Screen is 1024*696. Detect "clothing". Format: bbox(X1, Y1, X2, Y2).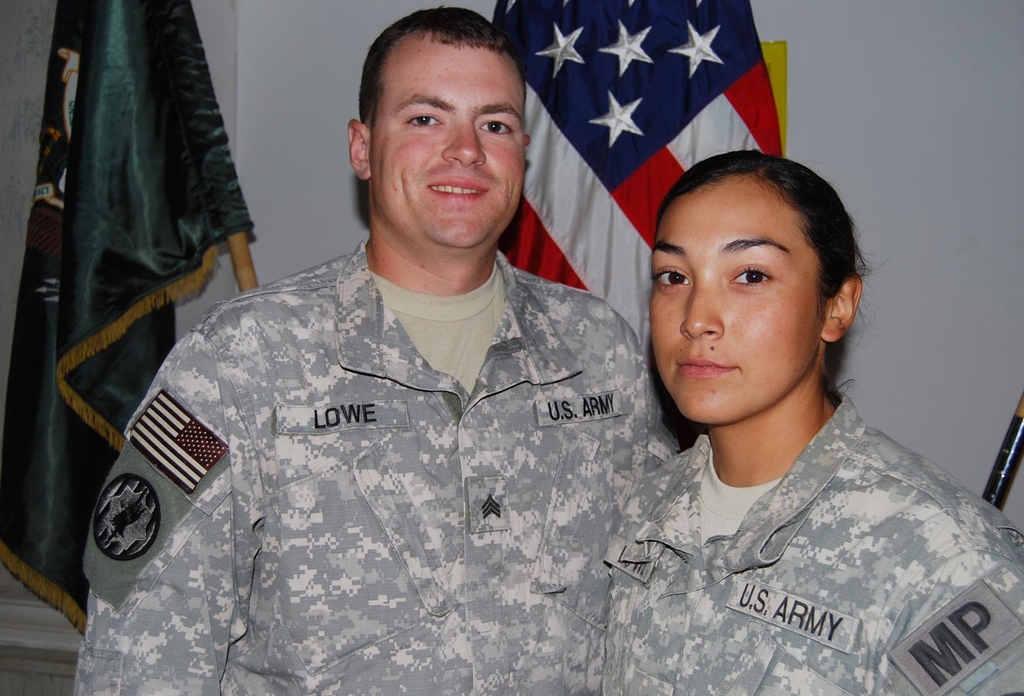
bbox(607, 382, 1023, 695).
